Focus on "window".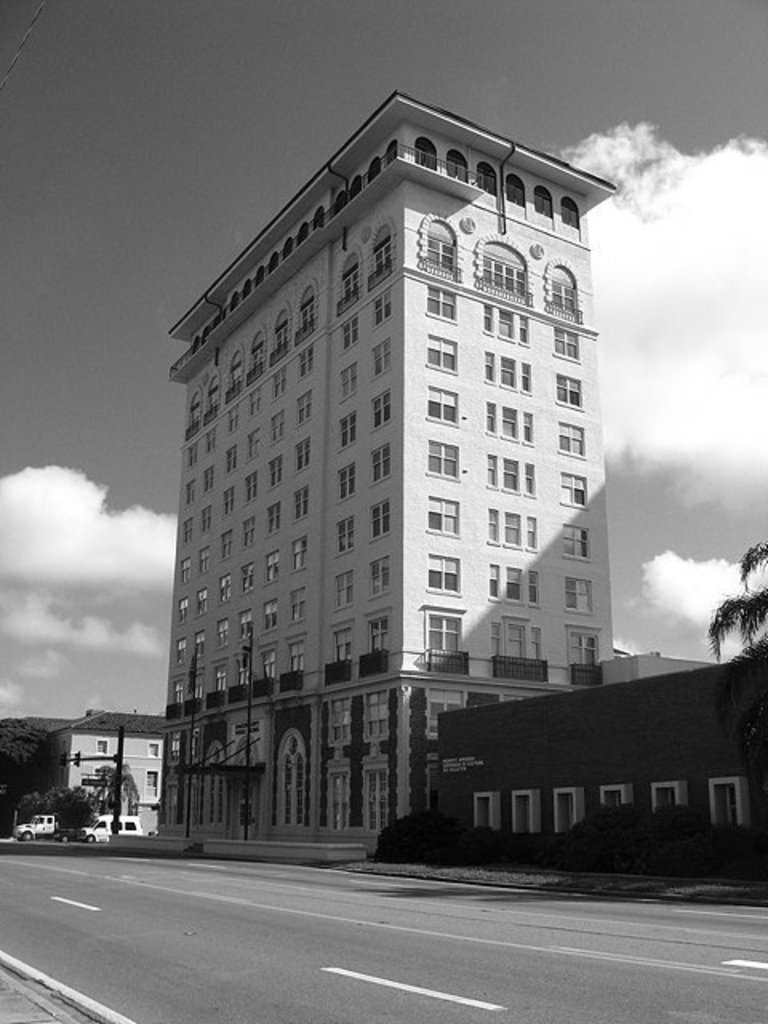
Focused at 240,278,253,294.
